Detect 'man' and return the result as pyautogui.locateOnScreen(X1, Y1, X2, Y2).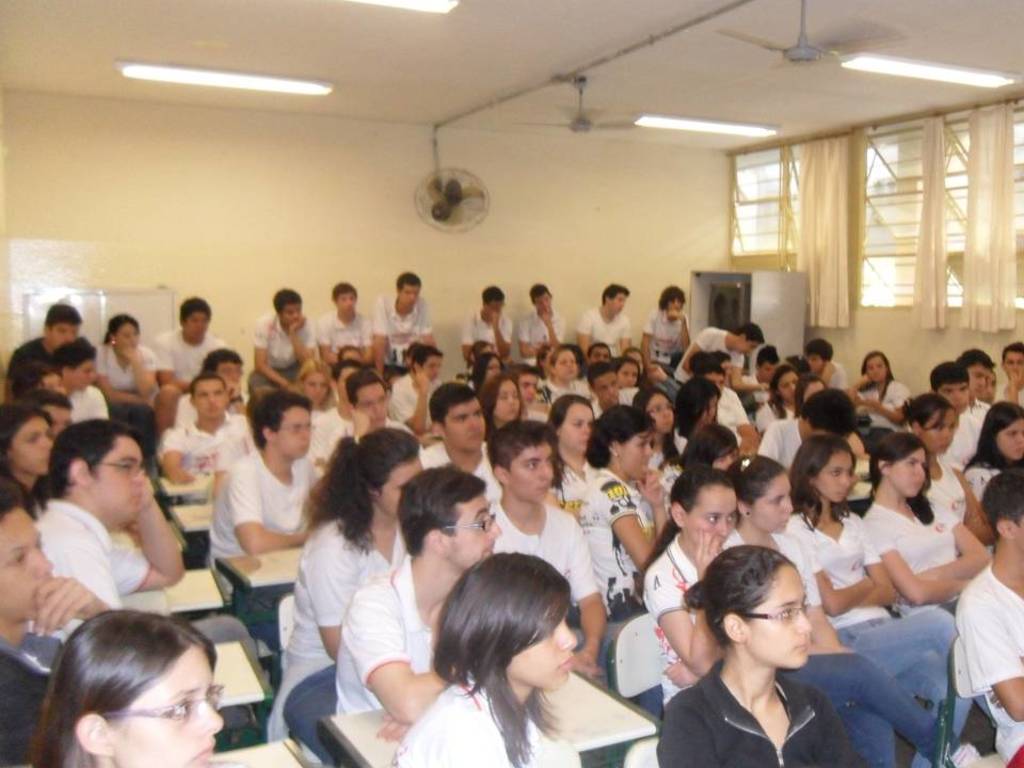
pyautogui.locateOnScreen(368, 271, 438, 388).
